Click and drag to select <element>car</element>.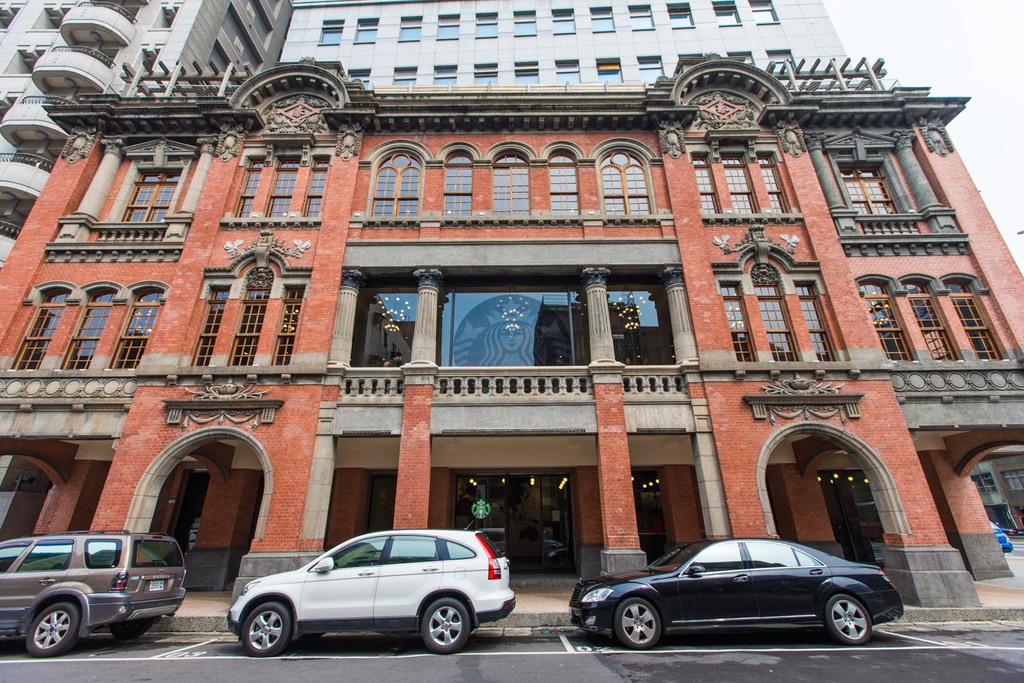
Selection: bbox(565, 537, 904, 648).
